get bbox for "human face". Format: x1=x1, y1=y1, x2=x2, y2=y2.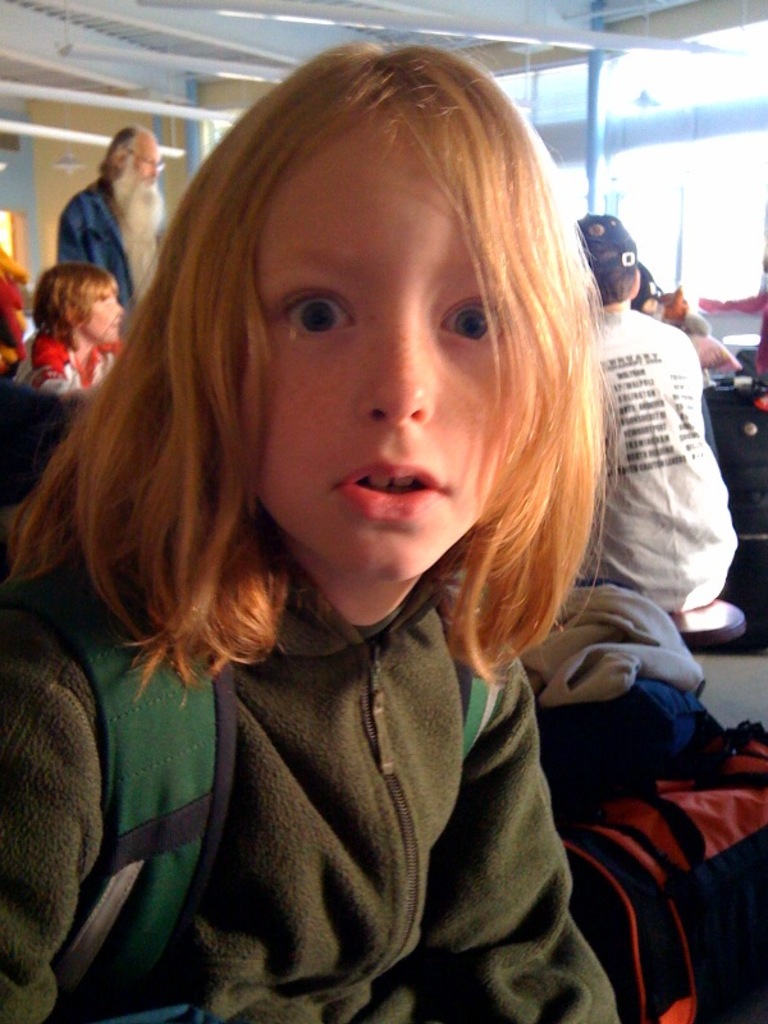
x1=127, y1=150, x2=168, y2=188.
